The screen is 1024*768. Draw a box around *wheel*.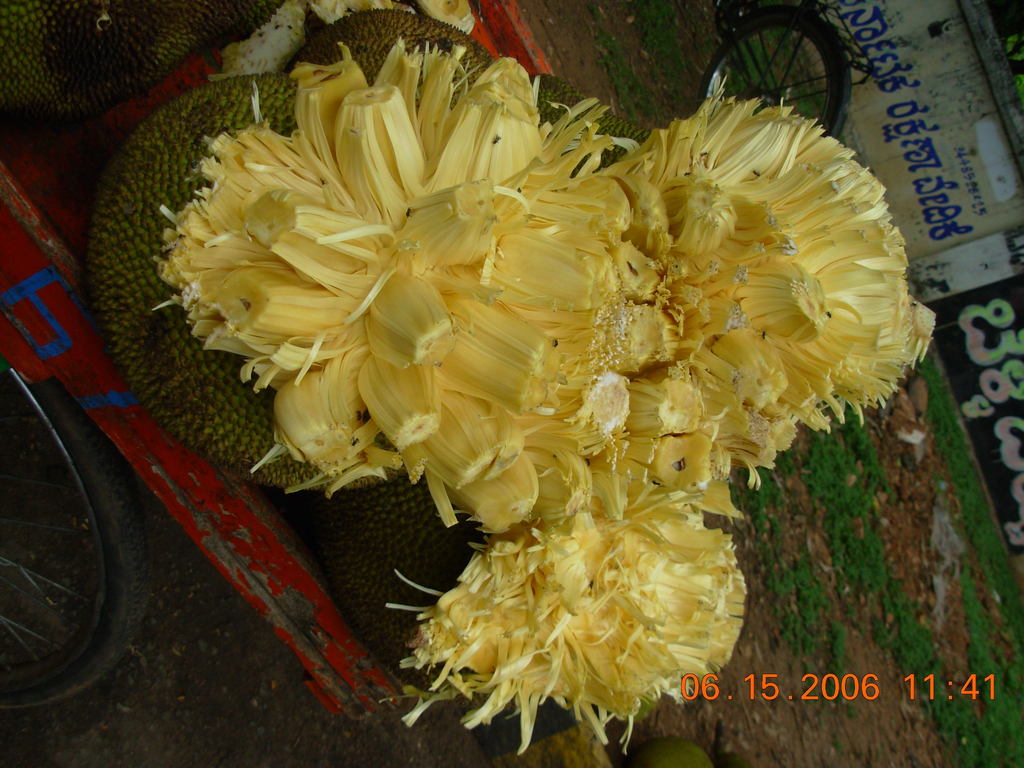
[3, 390, 120, 703].
